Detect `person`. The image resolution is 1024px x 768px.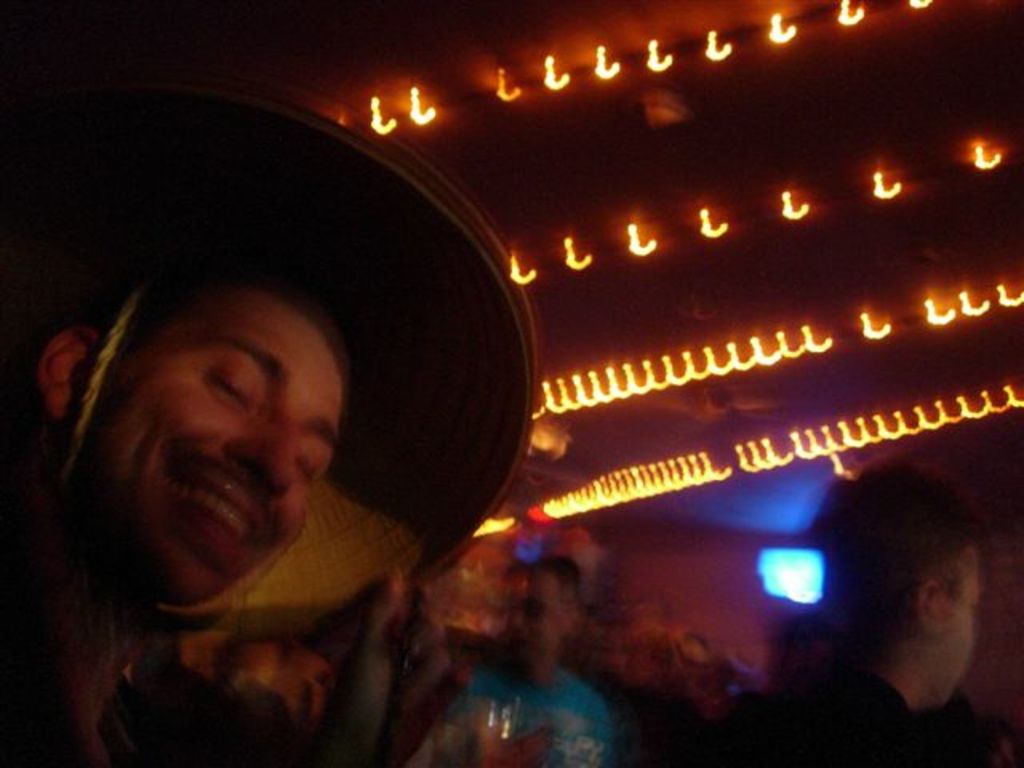
[x1=720, y1=467, x2=979, y2=765].
